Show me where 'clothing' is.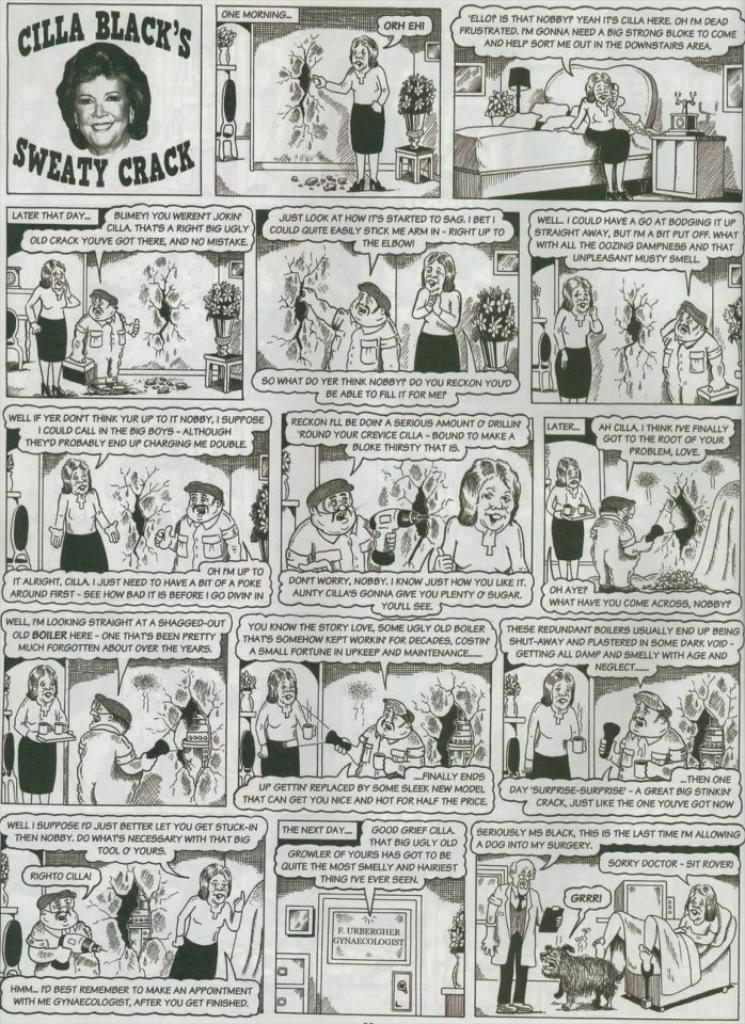
'clothing' is at bbox(74, 313, 132, 383).
